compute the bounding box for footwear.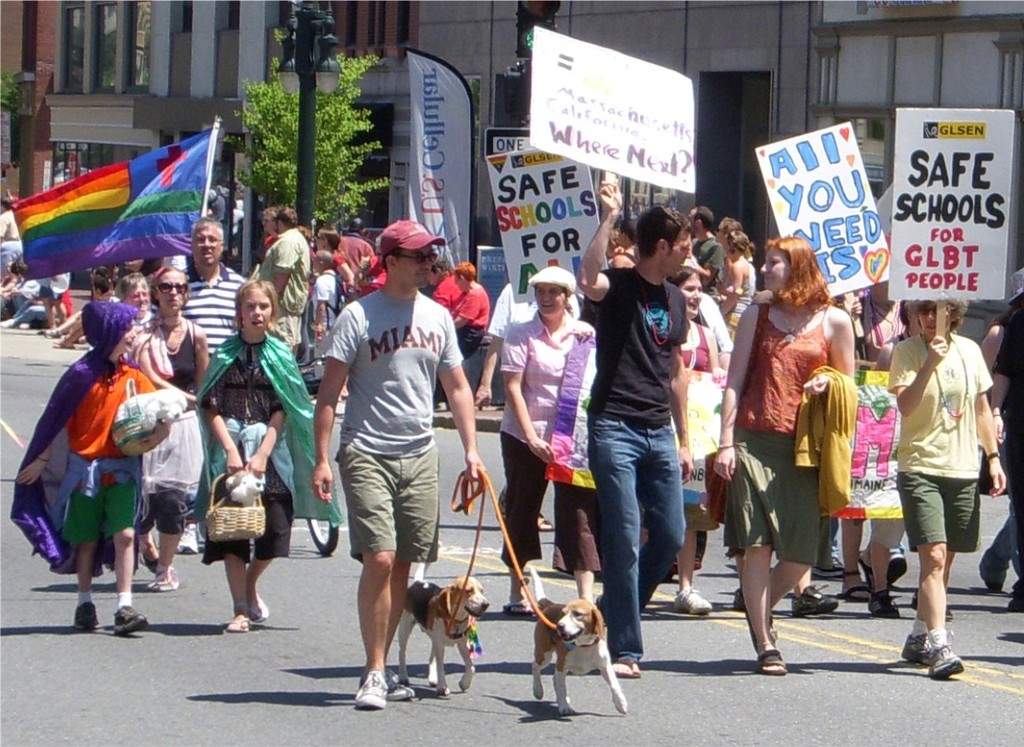
bbox=[791, 580, 837, 616].
